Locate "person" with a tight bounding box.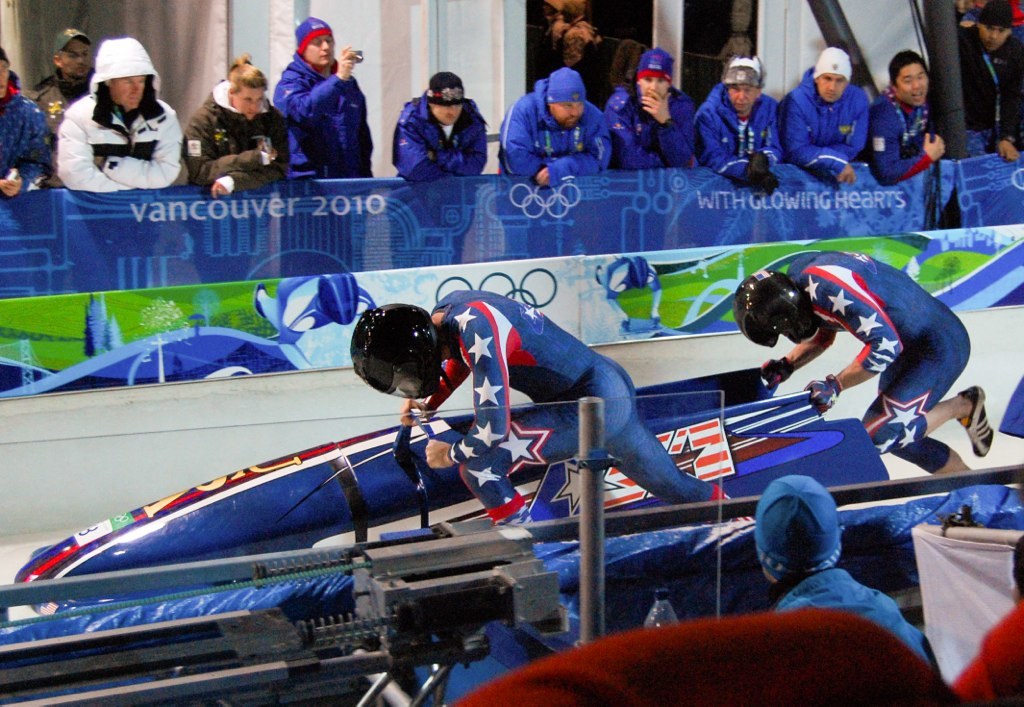
BBox(269, 12, 372, 182).
